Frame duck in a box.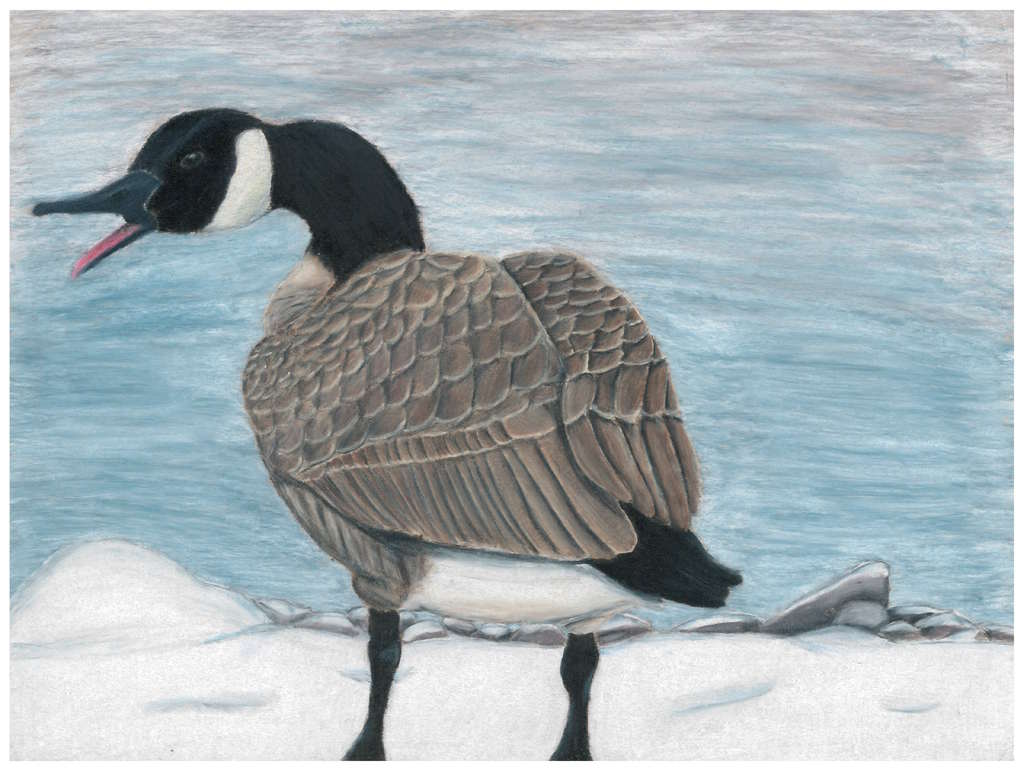
region(200, 136, 779, 738).
